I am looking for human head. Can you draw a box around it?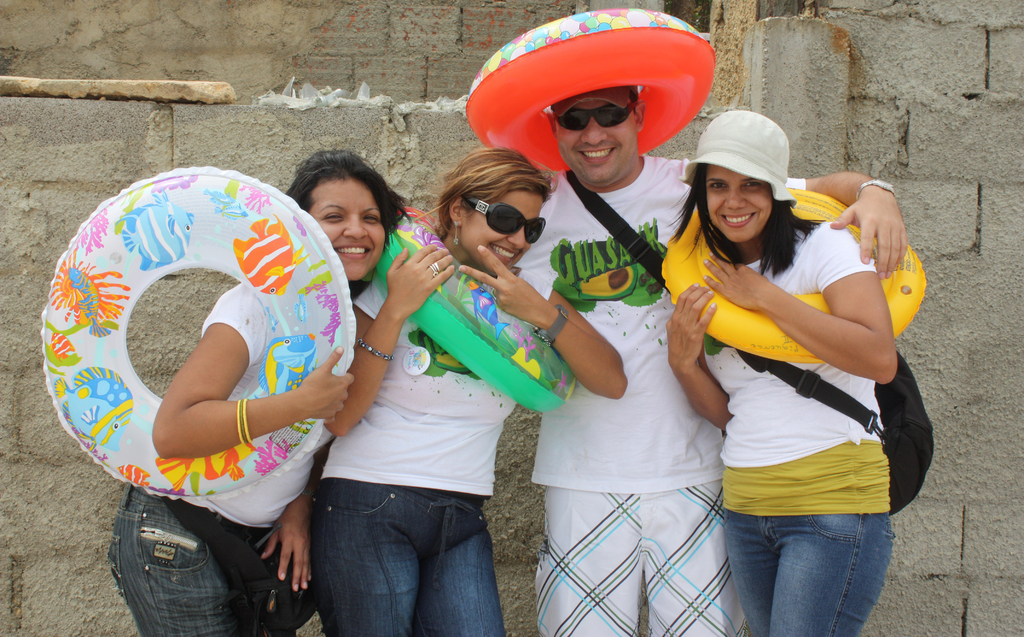
Sure, the bounding box is (696,105,806,245).
